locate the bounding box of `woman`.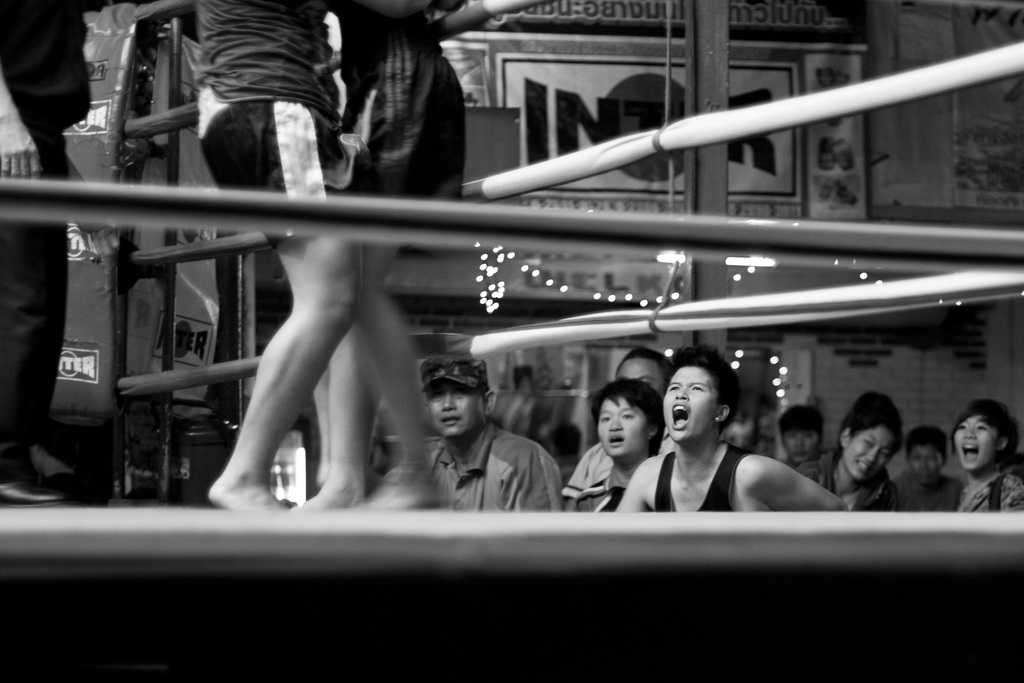
Bounding box: (left=952, top=397, right=1020, bottom=523).
